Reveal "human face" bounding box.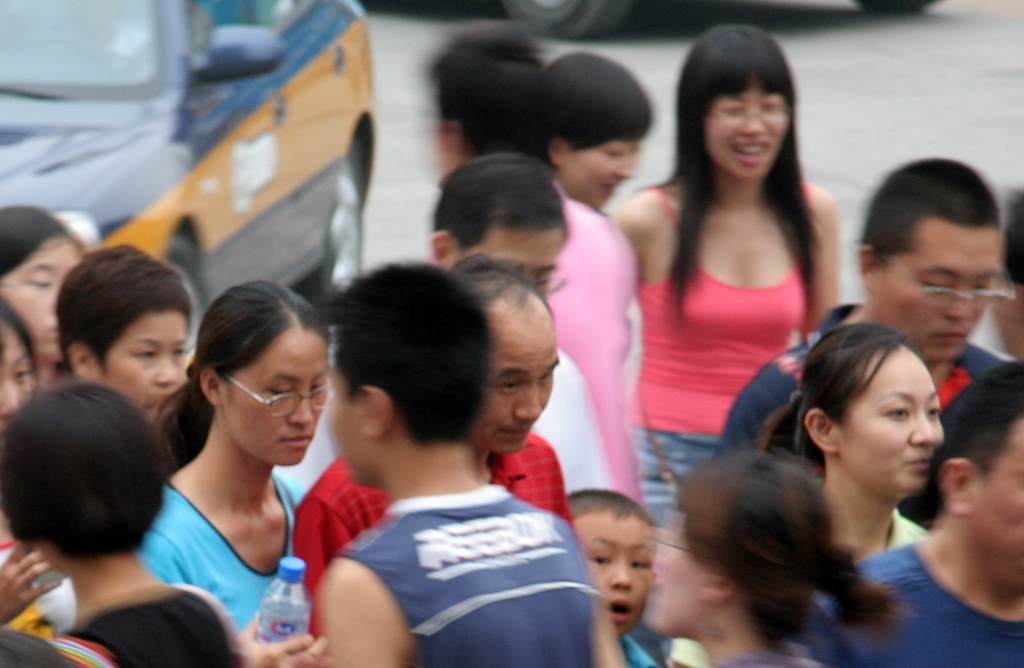
Revealed: 563/132/644/209.
